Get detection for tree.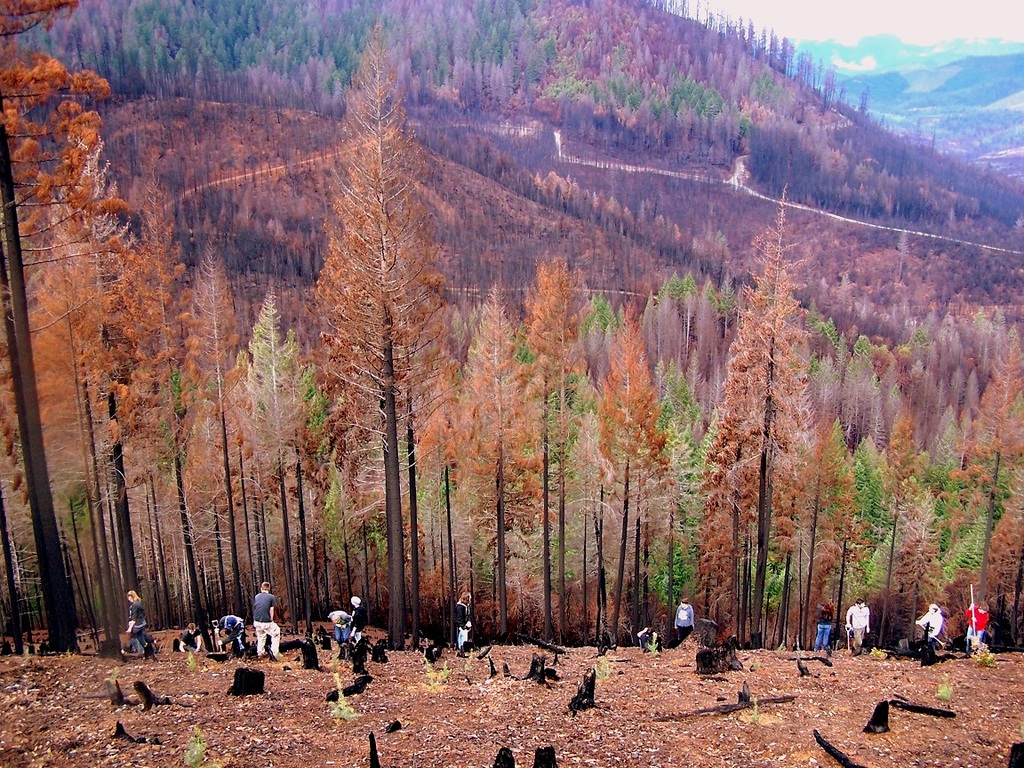
Detection: <box>716,168,820,652</box>.
